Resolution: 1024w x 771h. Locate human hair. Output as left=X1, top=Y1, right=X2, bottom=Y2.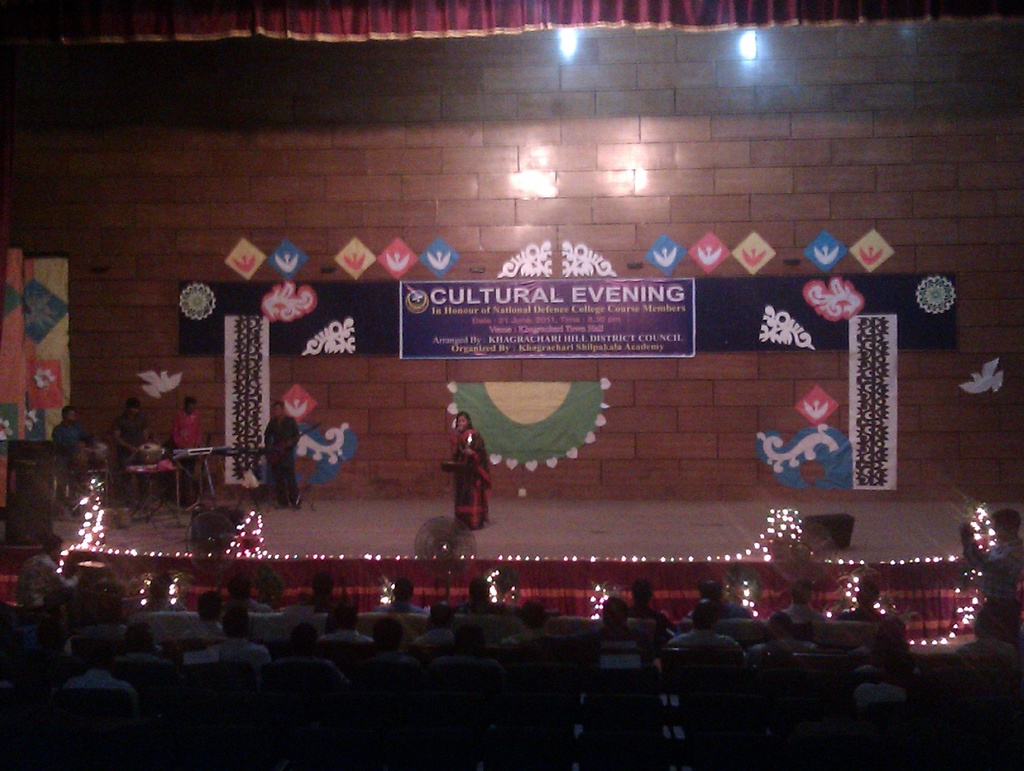
left=989, top=510, right=1020, bottom=537.
